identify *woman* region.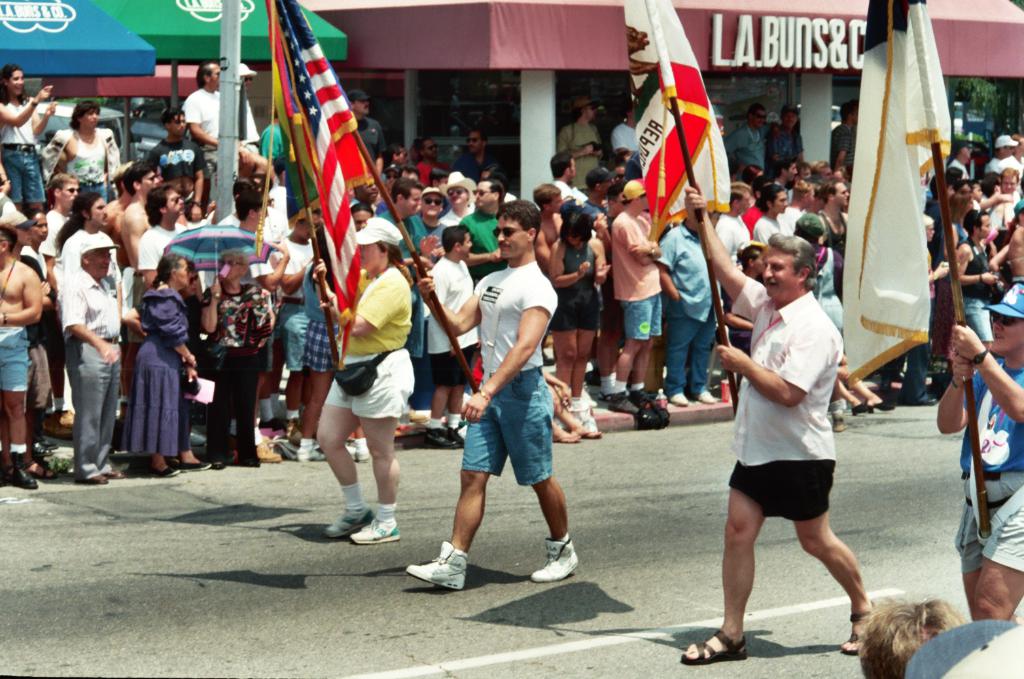
Region: locate(790, 208, 856, 421).
